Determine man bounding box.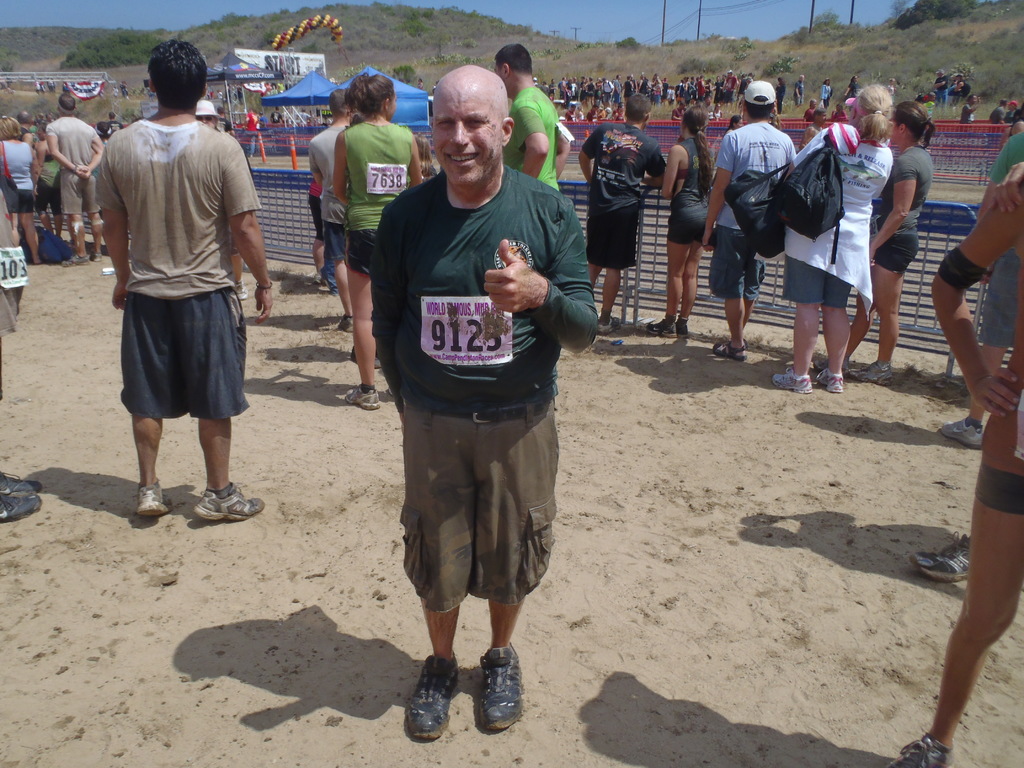
Determined: crop(49, 91, 112, 274).
